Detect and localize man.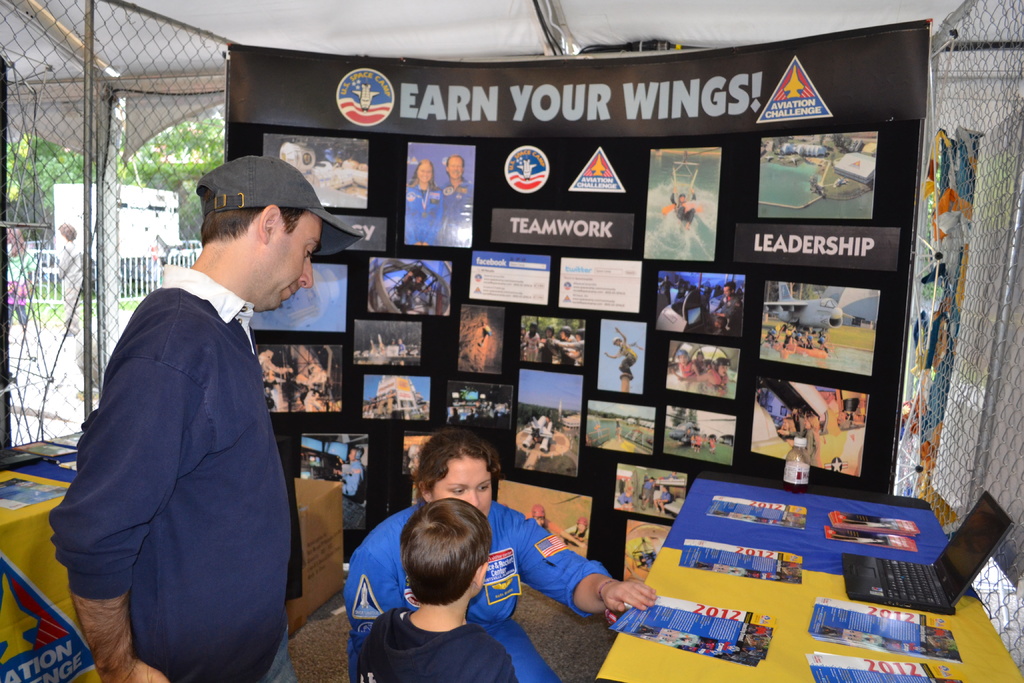
Localized at [441,155,468,256].
